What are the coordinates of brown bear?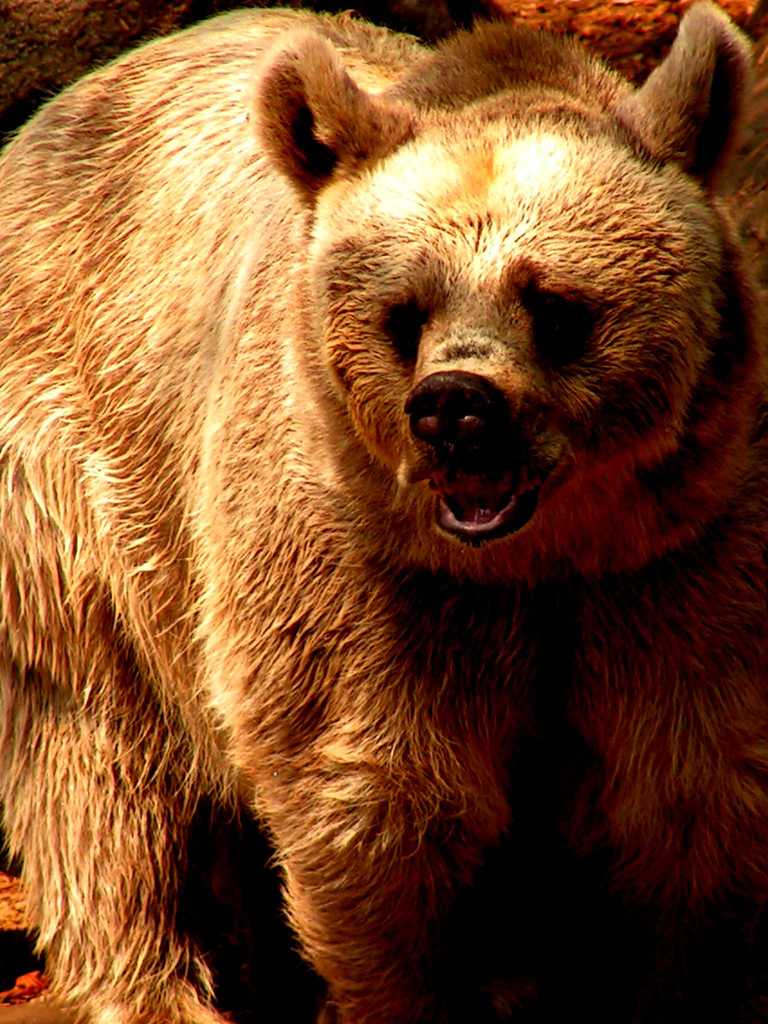
(x1=0, y1=3, x2=767, y2=1023).
